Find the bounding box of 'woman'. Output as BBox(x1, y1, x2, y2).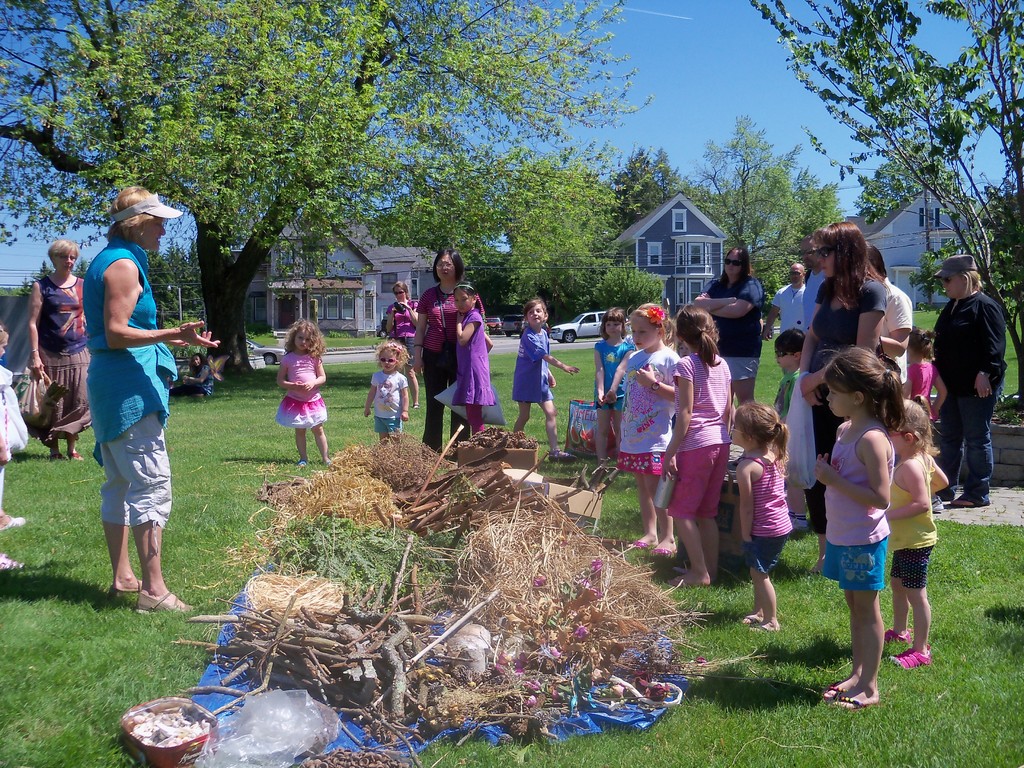
BBox(797, 220, 888, 576).
